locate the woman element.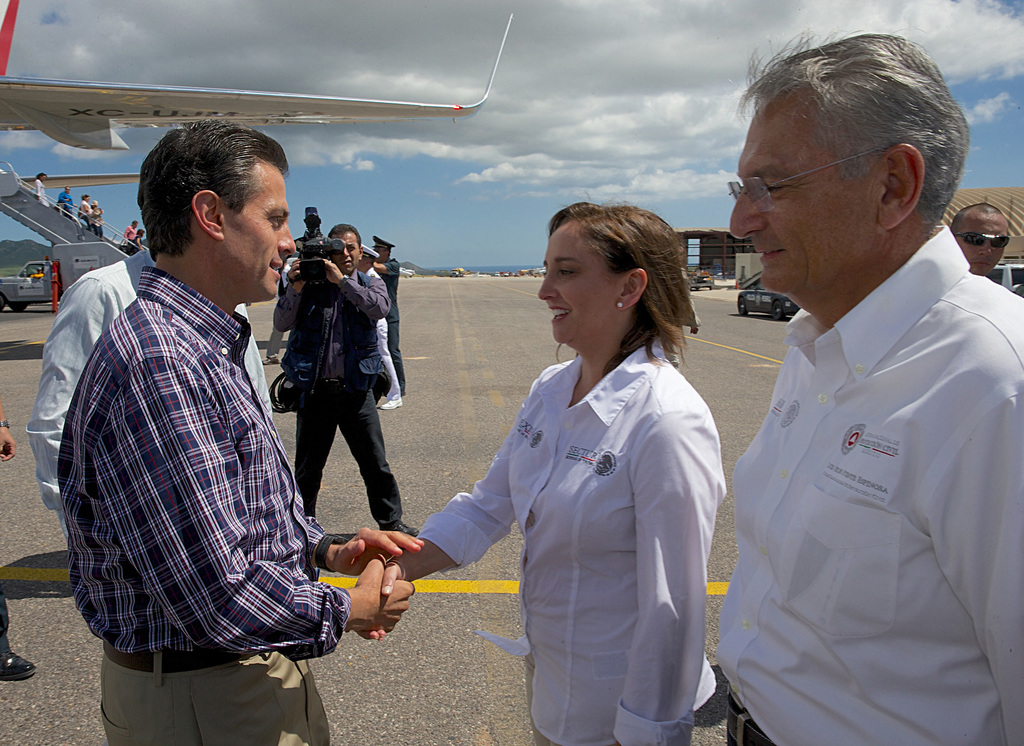
Element bbox: bbox=[132, 229, 143, 257].
